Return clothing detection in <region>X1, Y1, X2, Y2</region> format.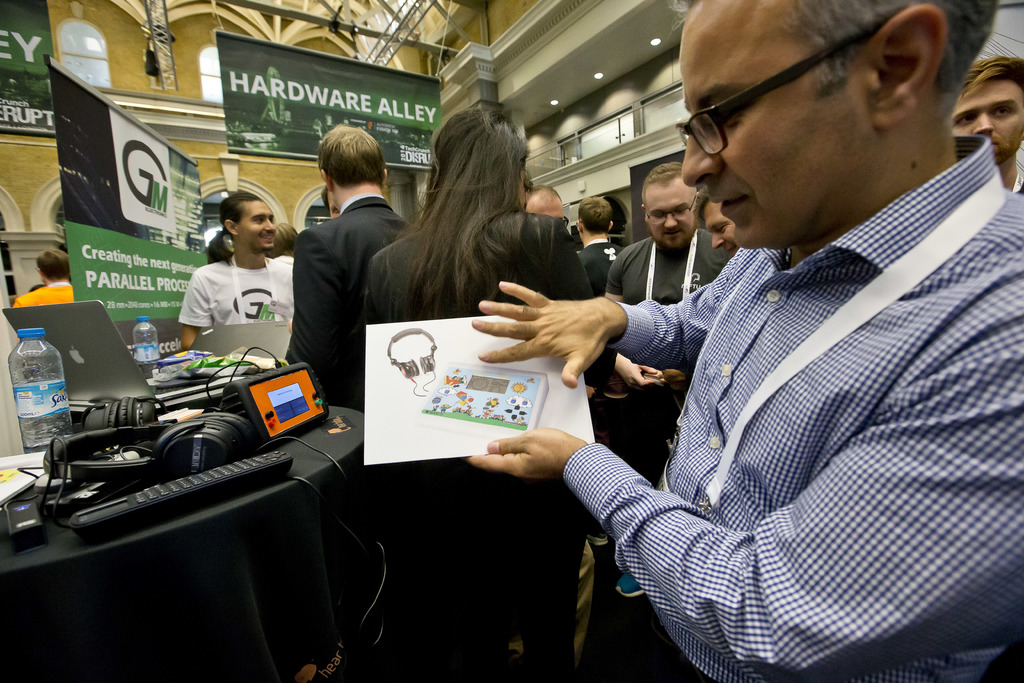
<region>285, 199, 426, 406</region>.
